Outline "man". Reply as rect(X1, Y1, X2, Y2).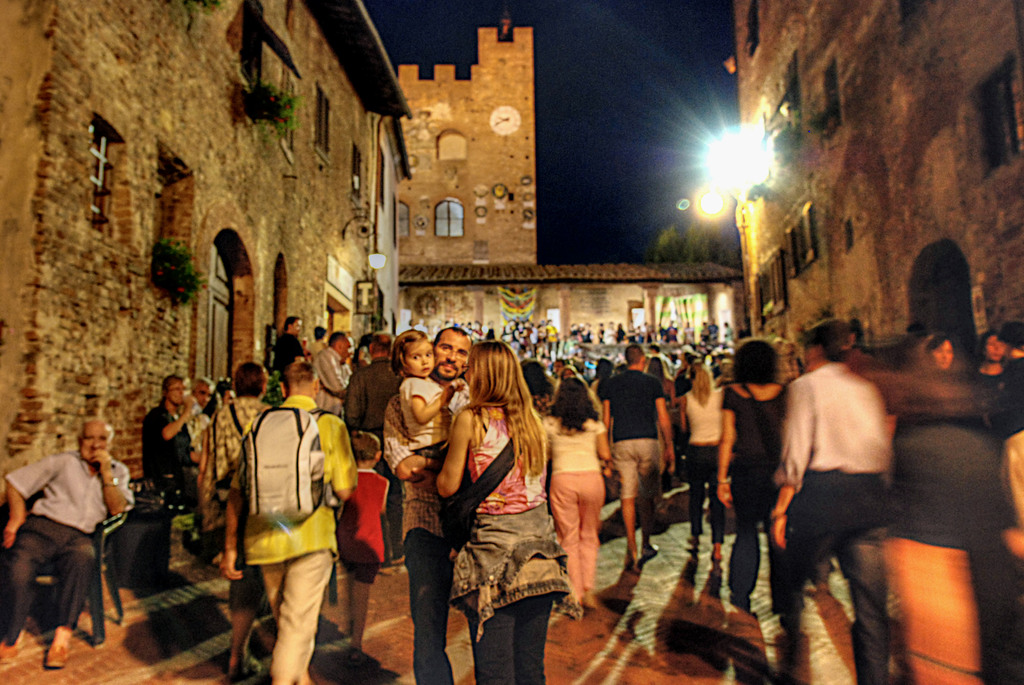
rect(178, 376, 222, 452).
